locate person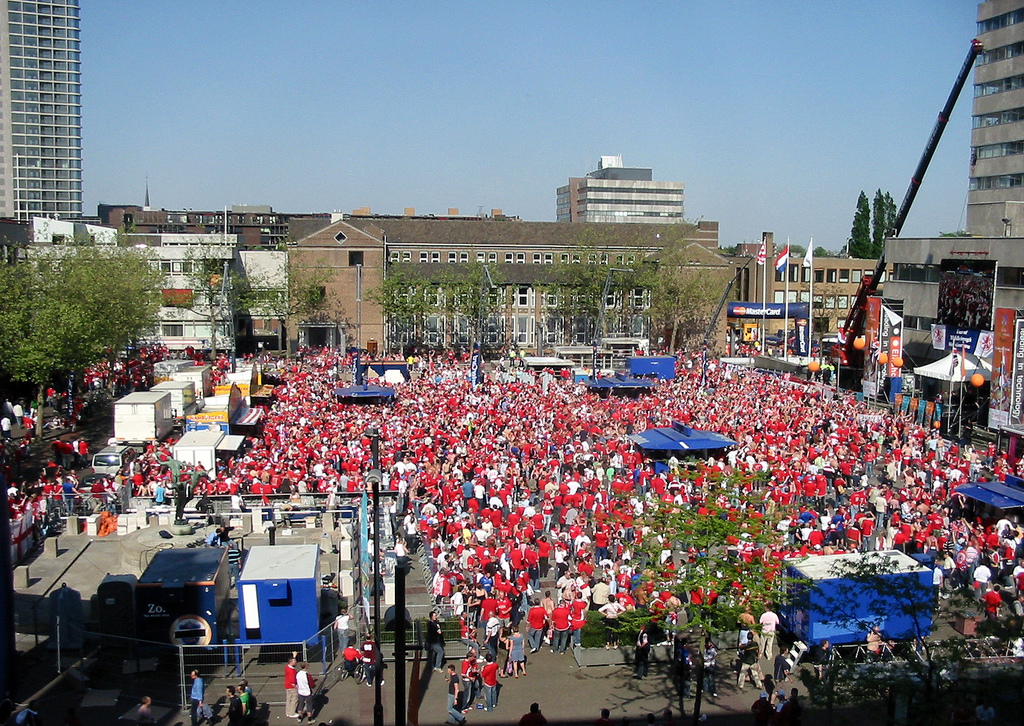
[x1=541, y1=599, x2=568, y2=653]
